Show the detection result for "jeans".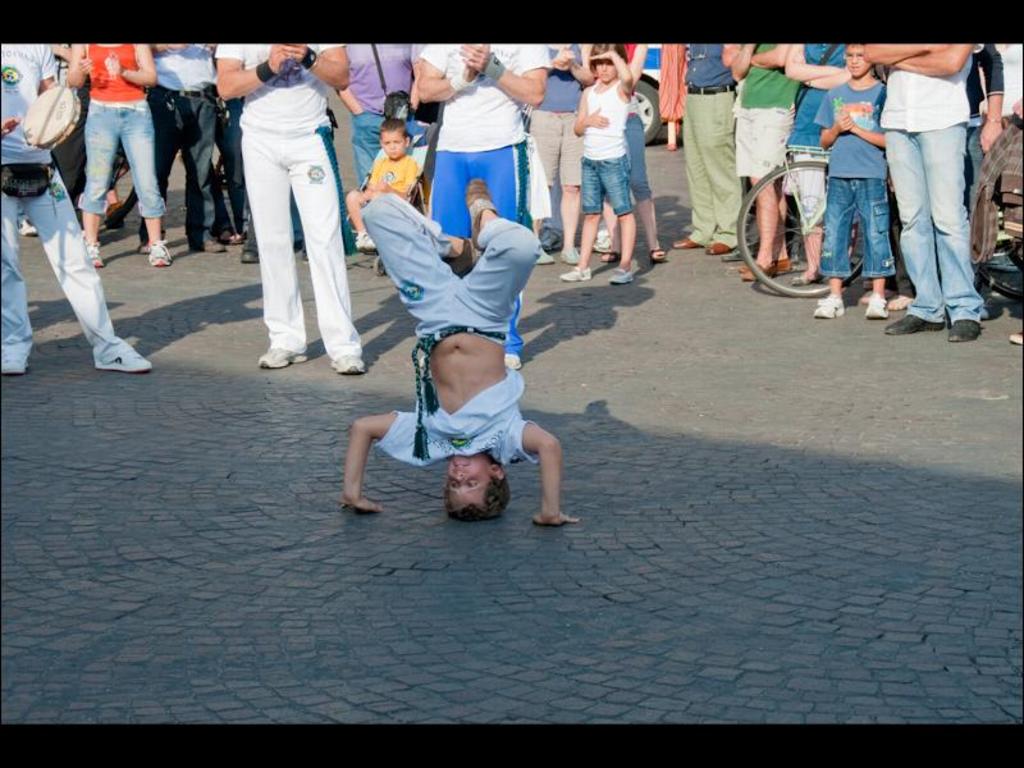
region(627, 111, 646, 201).
